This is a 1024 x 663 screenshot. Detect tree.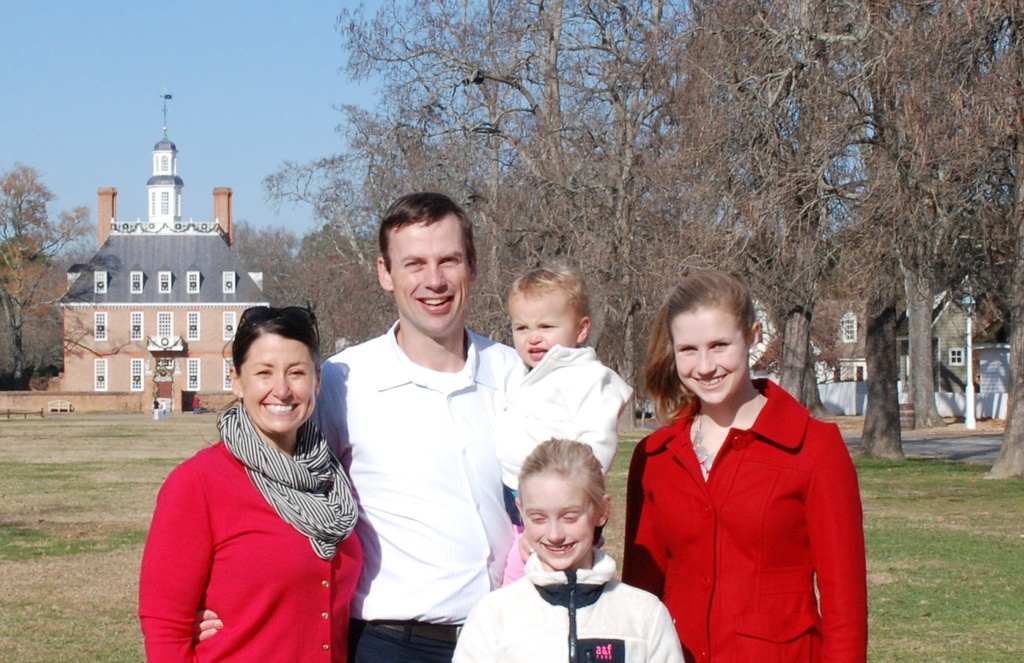
[326, 0, 635, 394].
